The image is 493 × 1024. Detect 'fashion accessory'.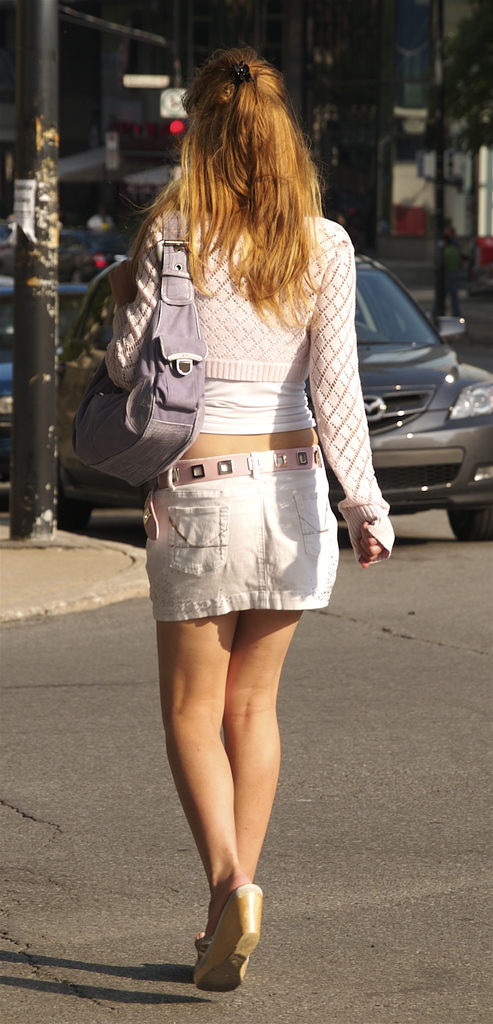
Detection: bbox=[188, 879, 261, 995].
